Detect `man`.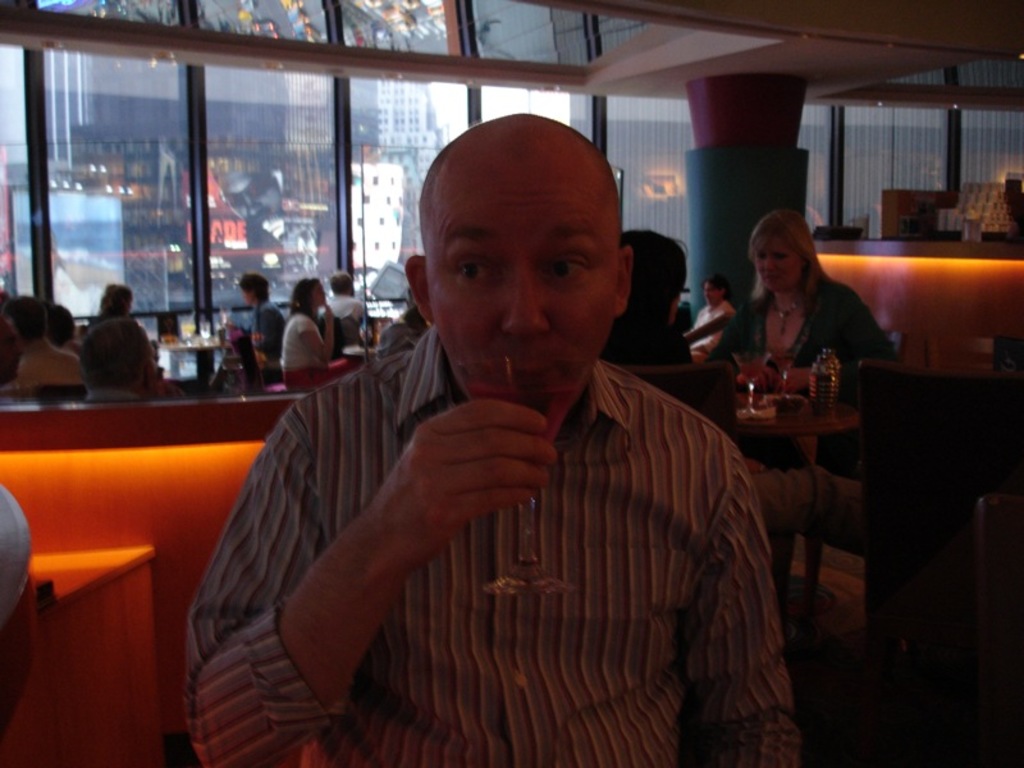
Detected at x1=684, y1=275, x2=739, y2=349.
